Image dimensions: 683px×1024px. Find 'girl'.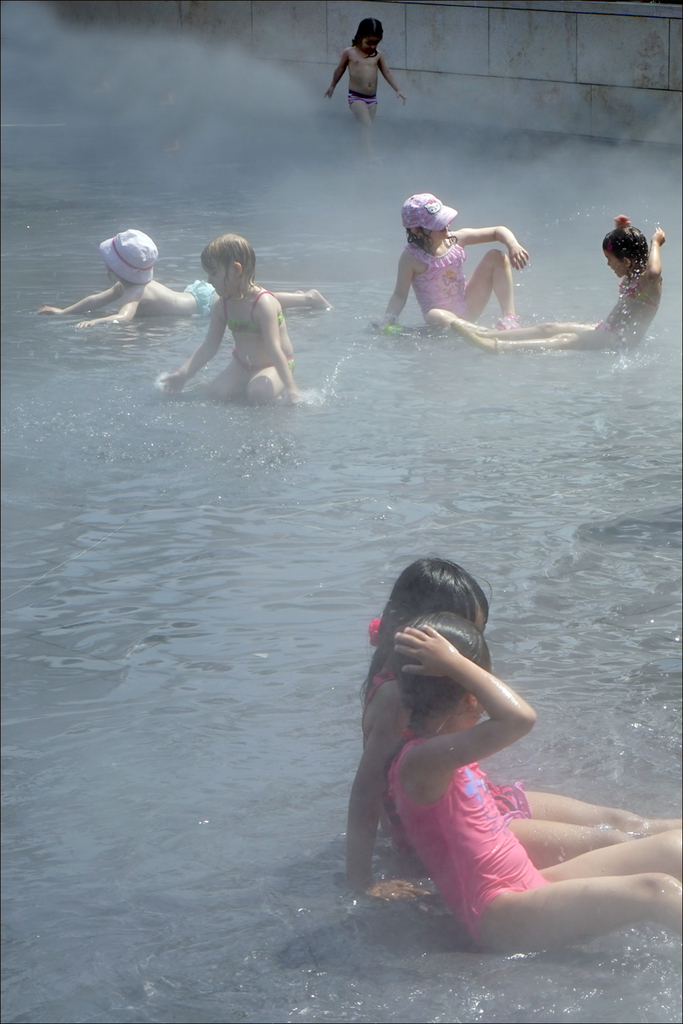
<region>371, 191, 522, 343</region>.
